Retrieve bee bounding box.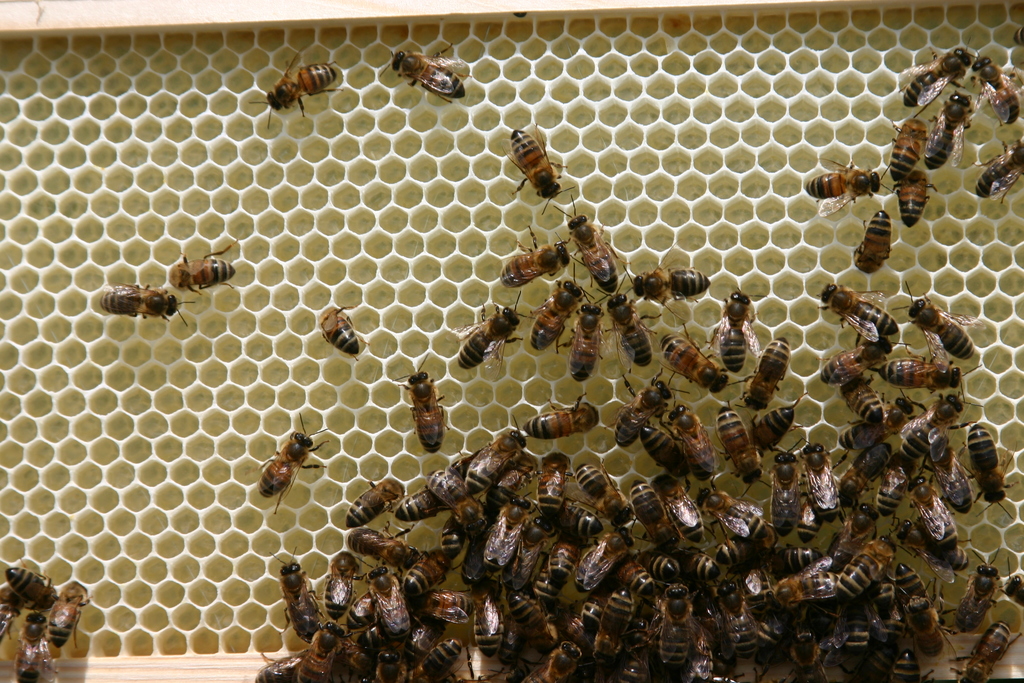
Bounding box: region(945, 555, 991, 634).
